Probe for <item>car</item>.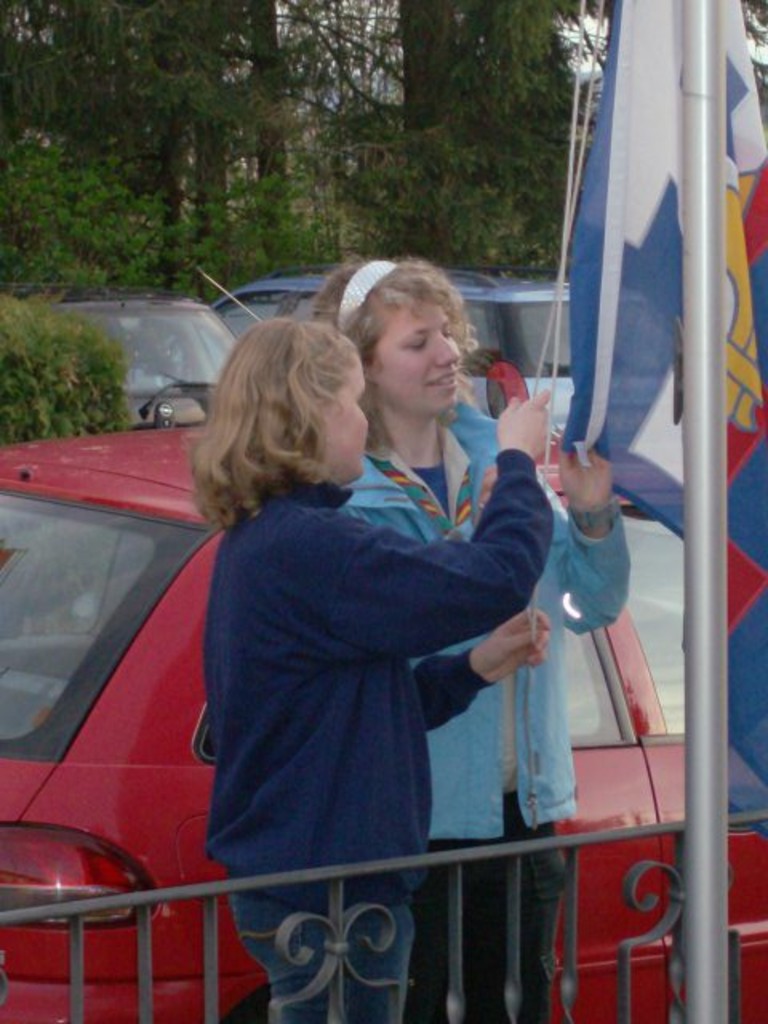
Probe result: bbox=[0, 430, 766, 1022].
